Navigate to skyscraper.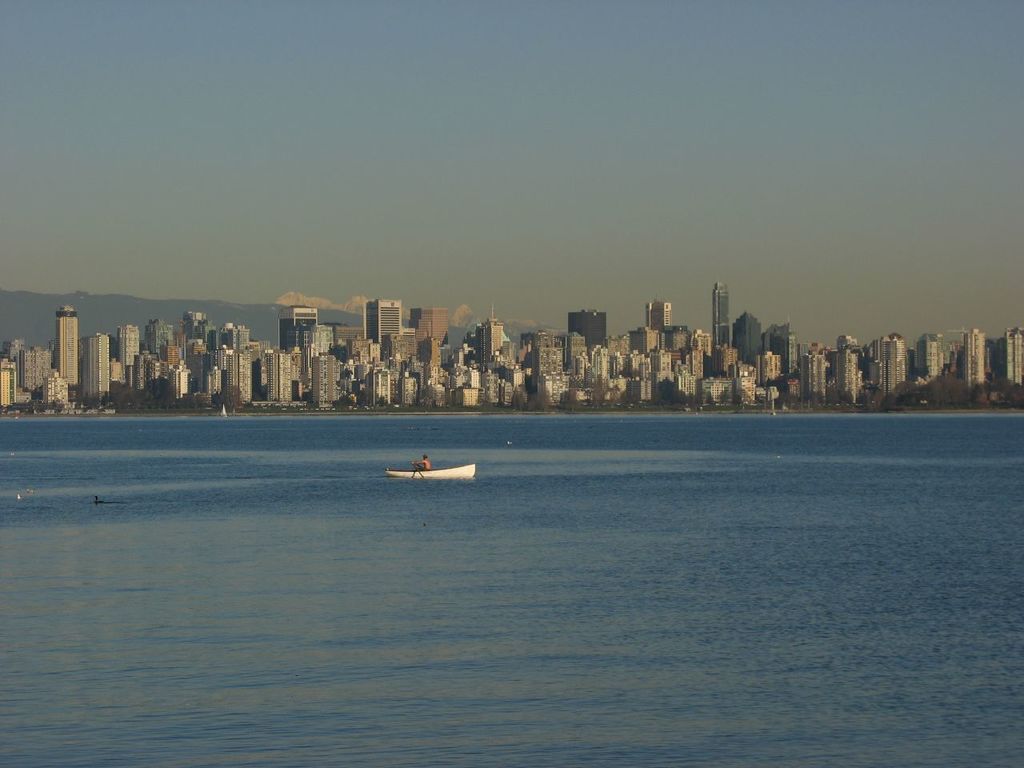
Navigation target: bbox=[411, 303, 451, 369].
